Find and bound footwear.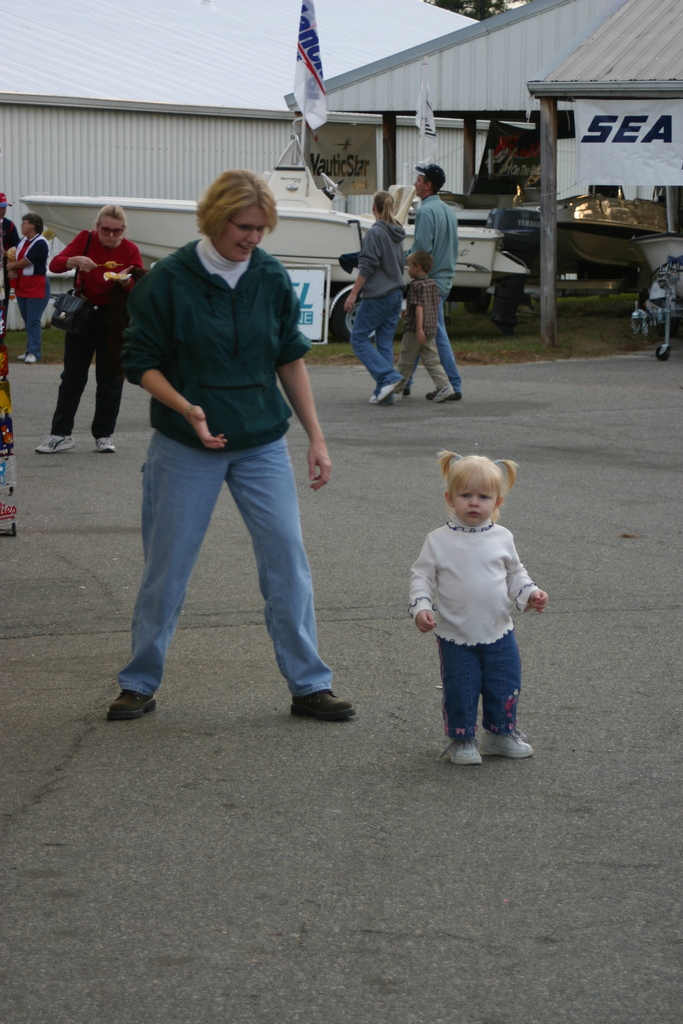
Bound: (442, 728, 479, 764).
